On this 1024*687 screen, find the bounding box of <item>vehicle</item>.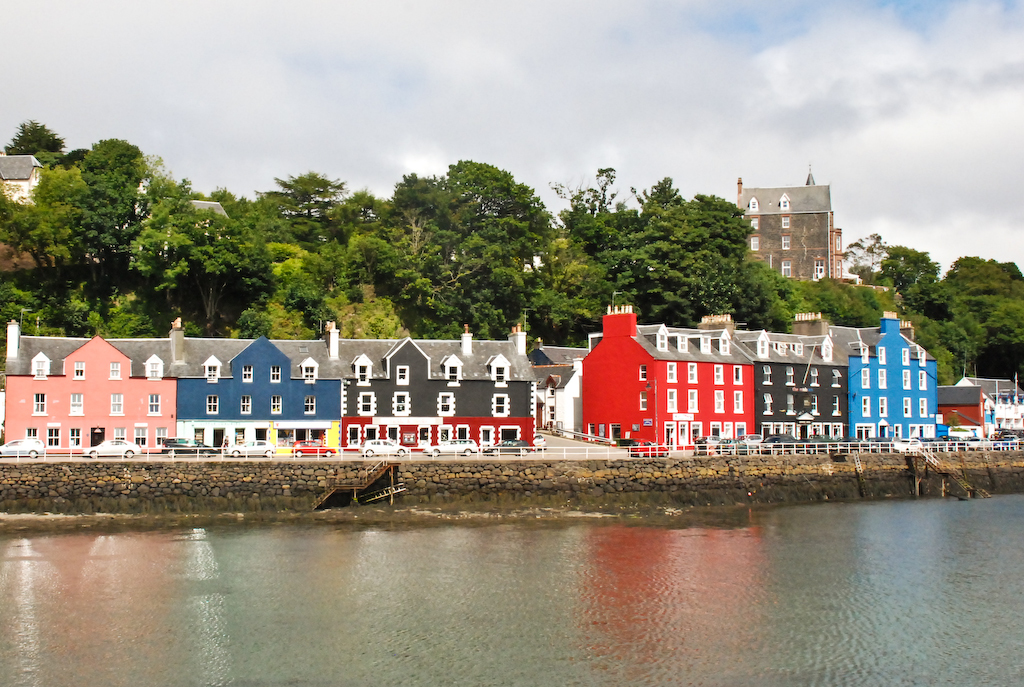
Bounding box: (left=82, top=441, right=145, bottom=458).
